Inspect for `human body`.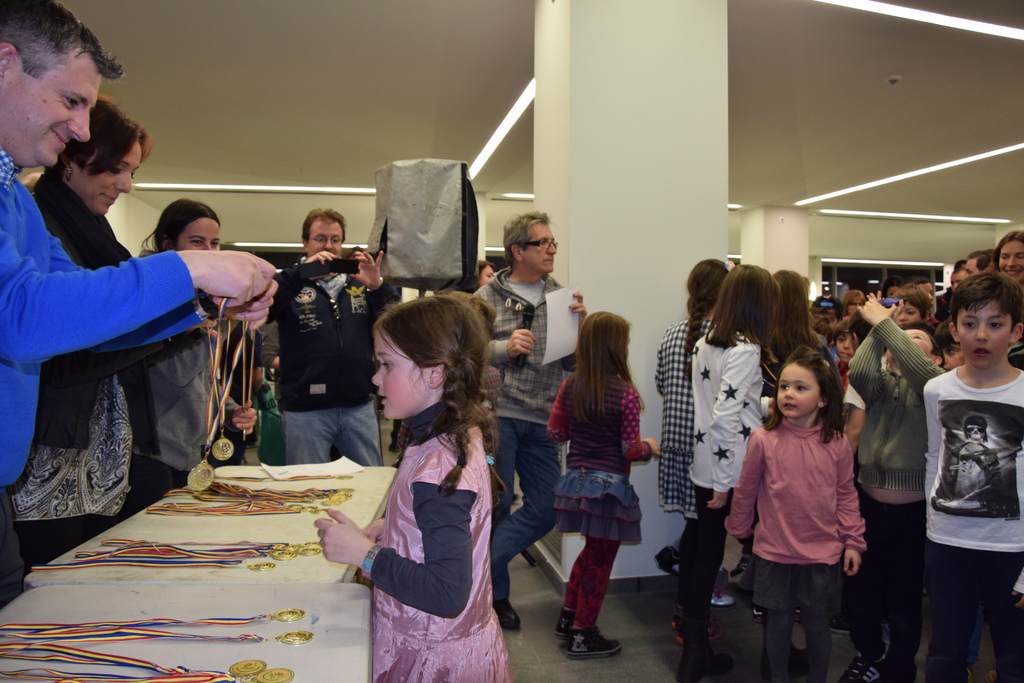
Inspection: left=312, top=294, right=514, bottom=682.
